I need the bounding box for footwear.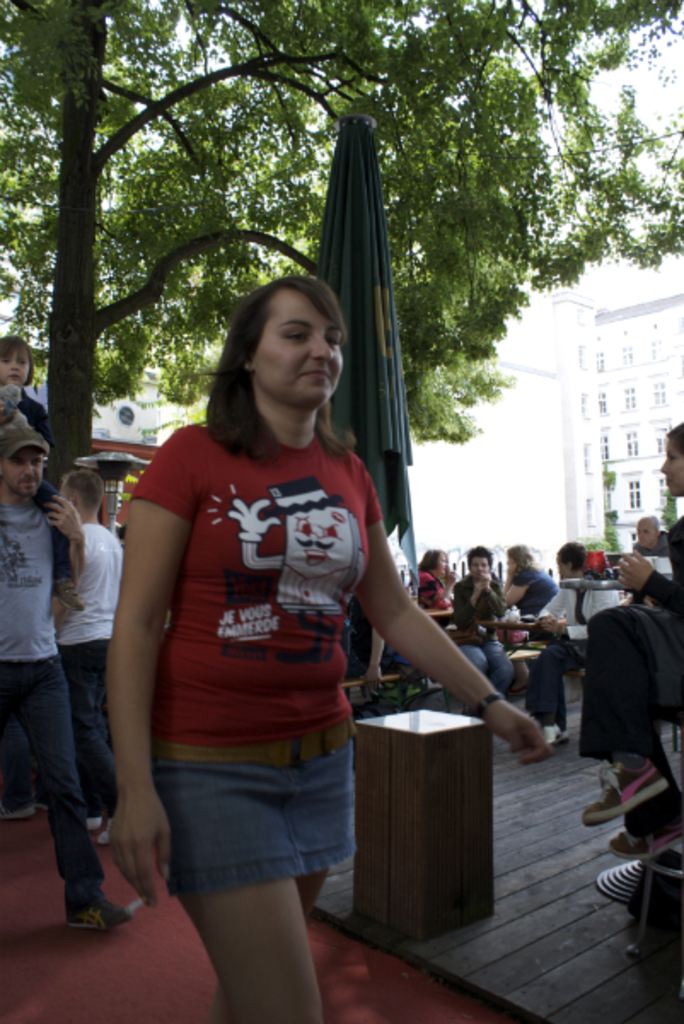
Here it is: detection(582, 758, 669, 817).
